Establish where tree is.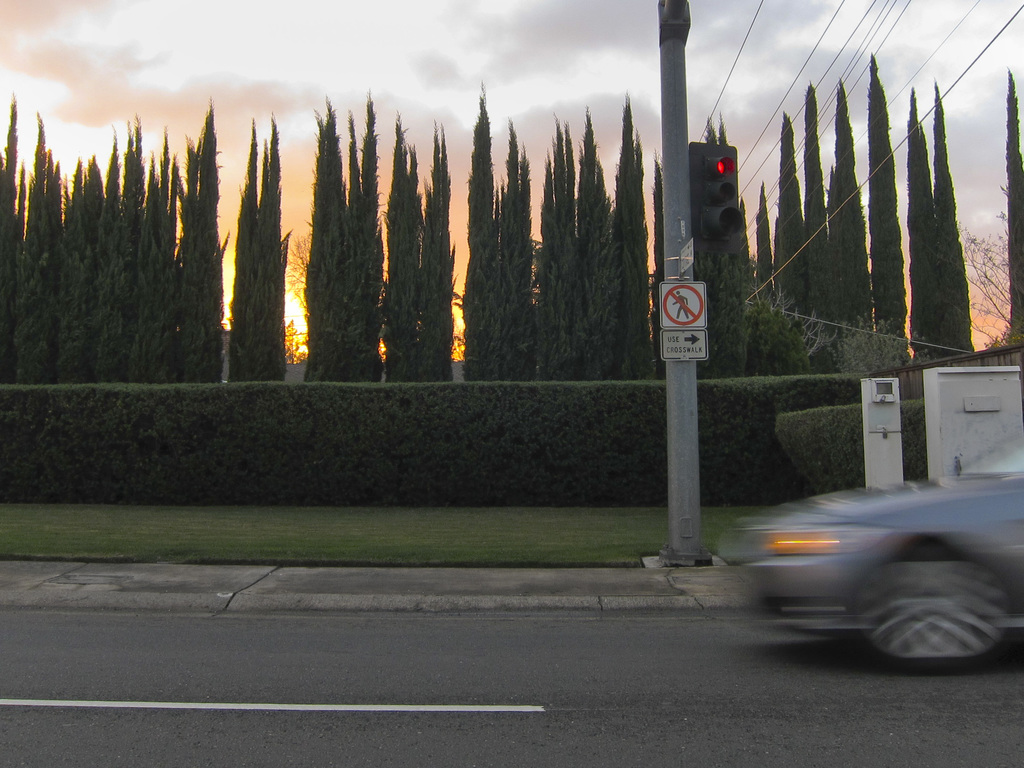
Established at 499, 118, 534, 370.
